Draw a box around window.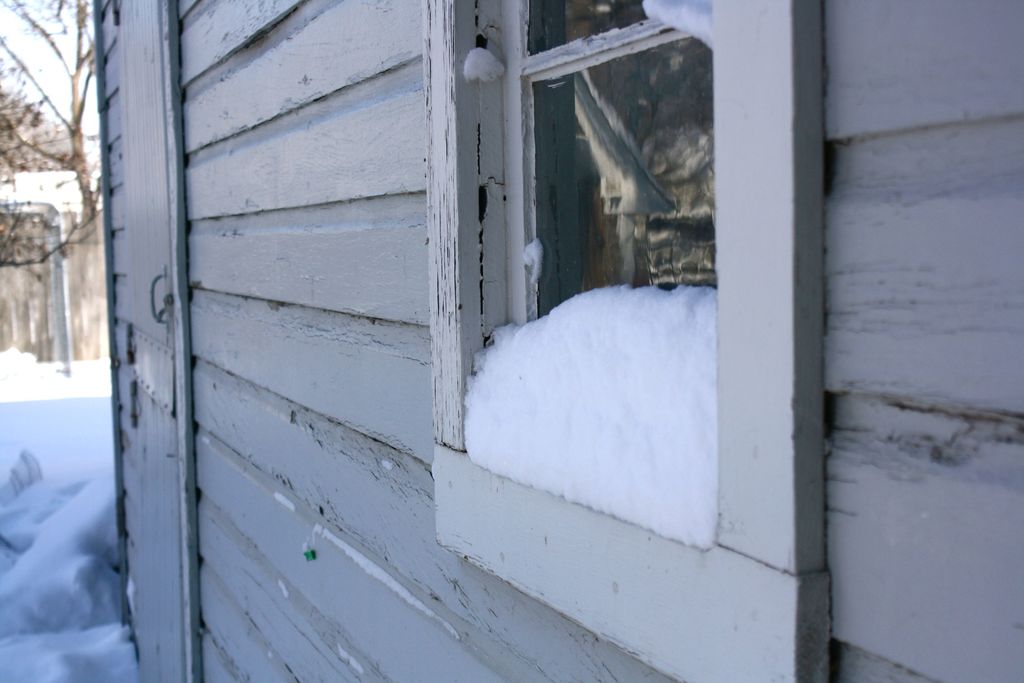
detection(506, 15, 743, 342).
